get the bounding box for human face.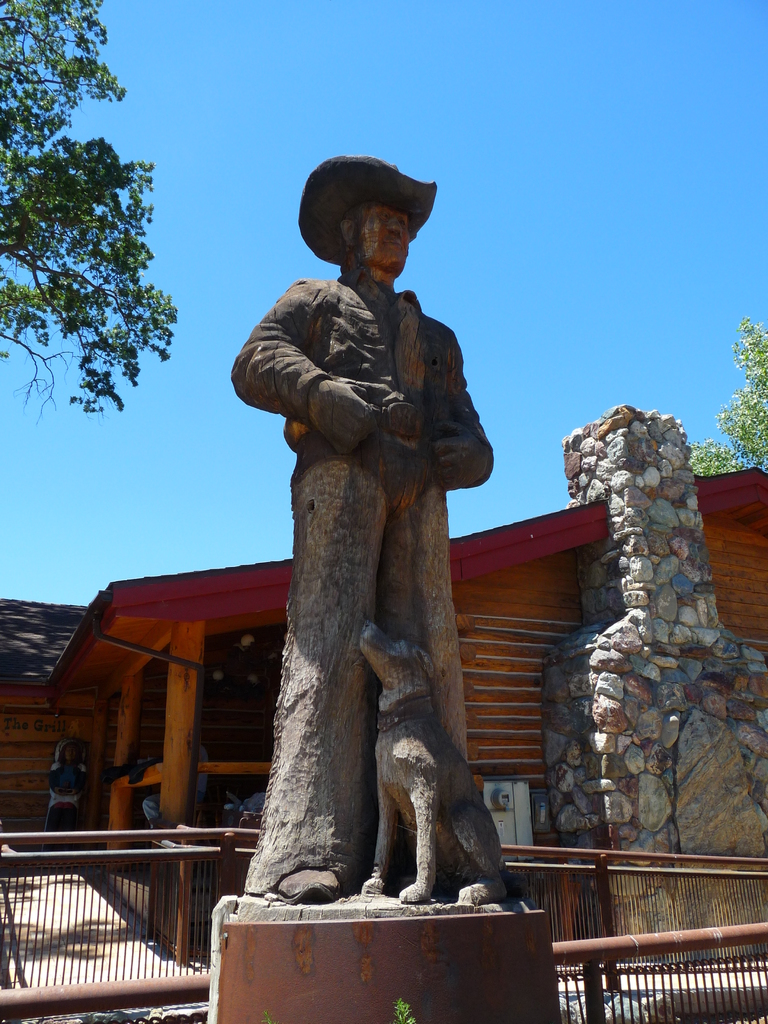
(left=356, top=205, right=413, bottom=269).
